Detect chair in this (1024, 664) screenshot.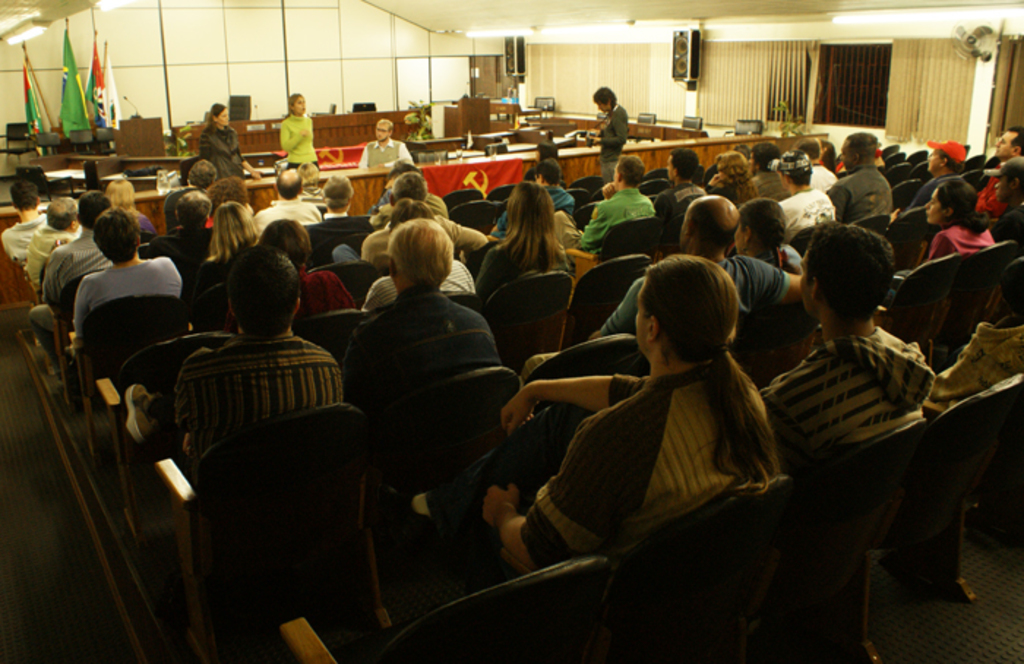
Detection: 307,262,377,304.
